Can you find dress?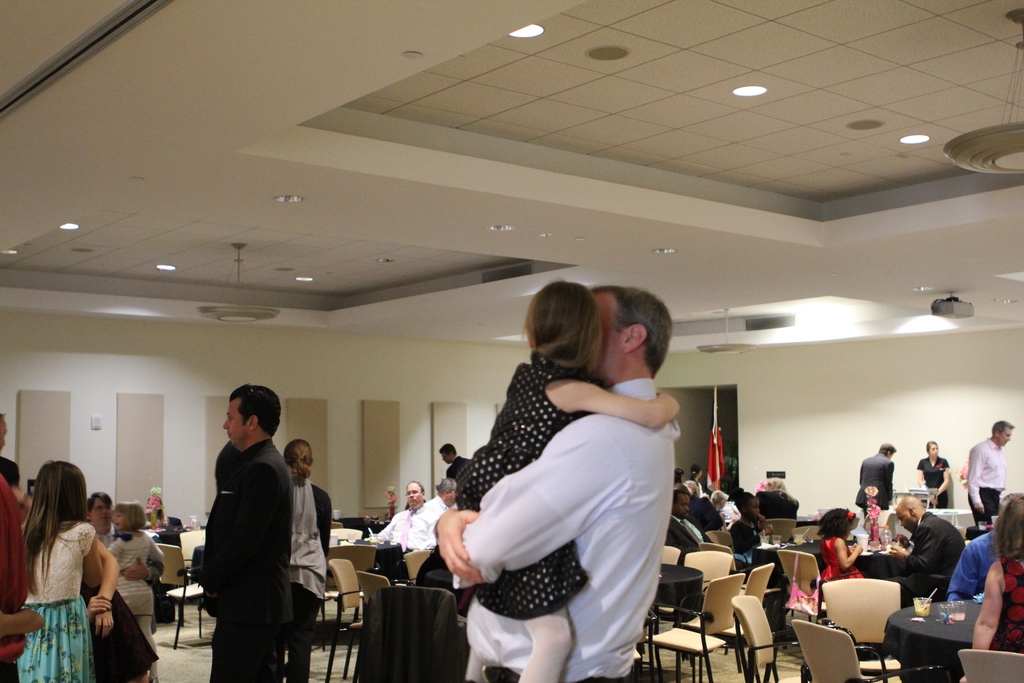
Yes, bounding box: pyautogui.locateOnScreen(991, 557, 1023, 652).
